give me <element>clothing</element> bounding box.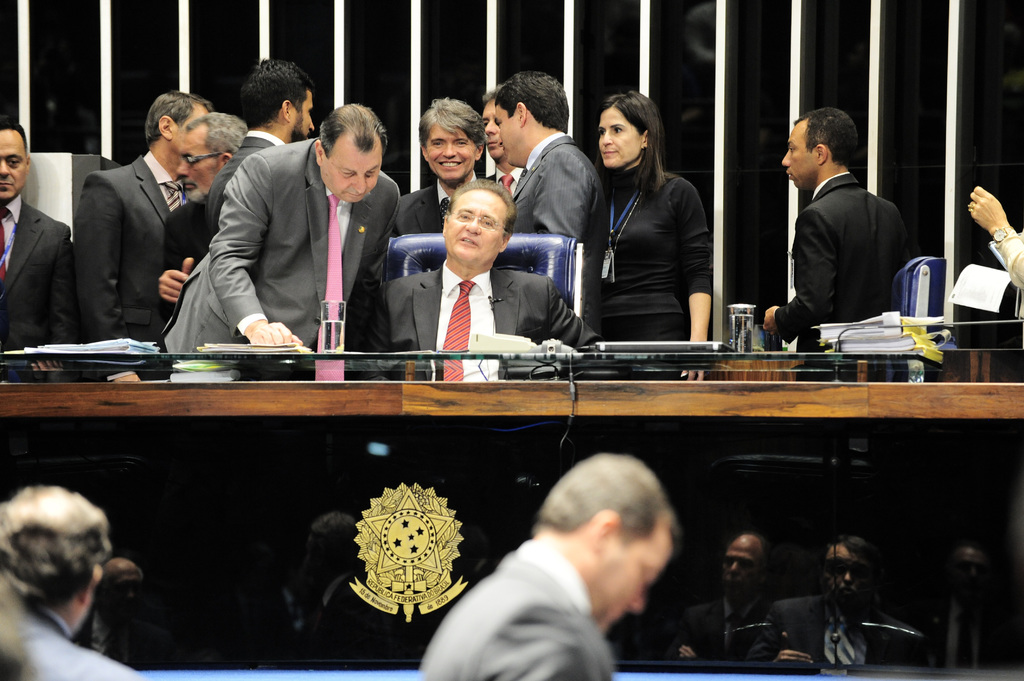
<bbox>512, 135, 611, 251</bbox>.
